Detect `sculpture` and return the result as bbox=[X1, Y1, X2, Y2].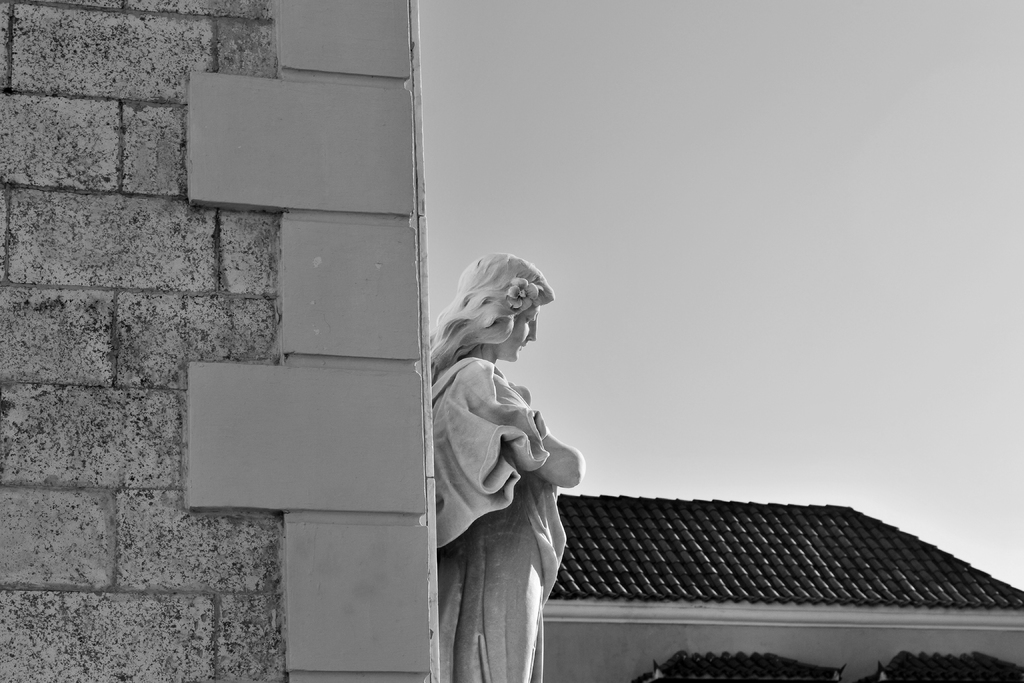
bbox=[432, 250, 591, 682].
